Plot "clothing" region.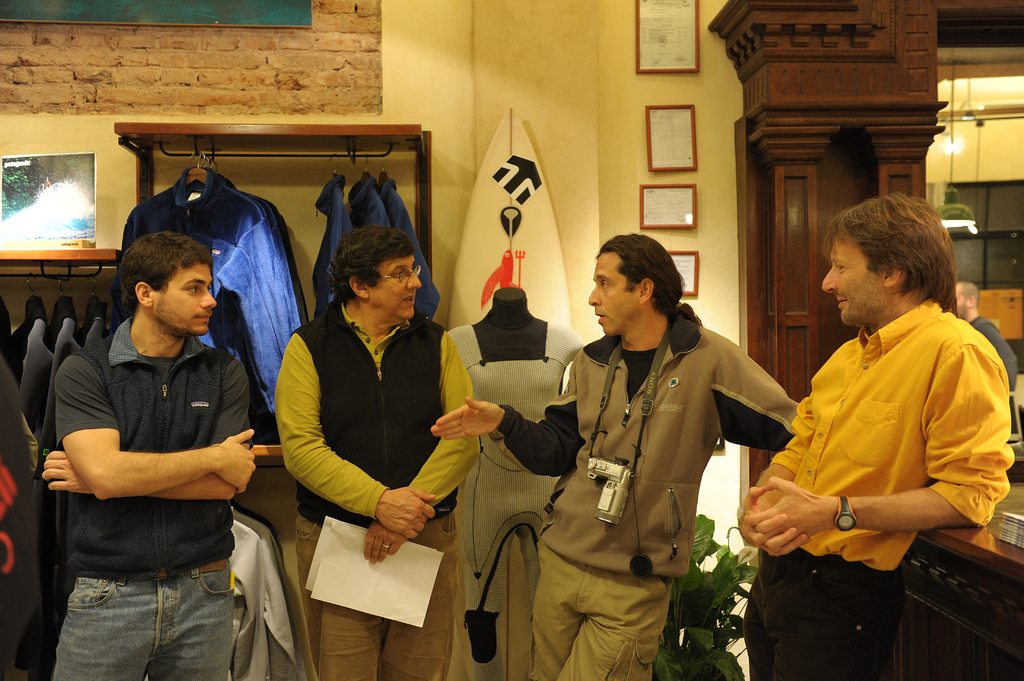
Plotted at x1=274, y1=300, x2=480, y2=680.
